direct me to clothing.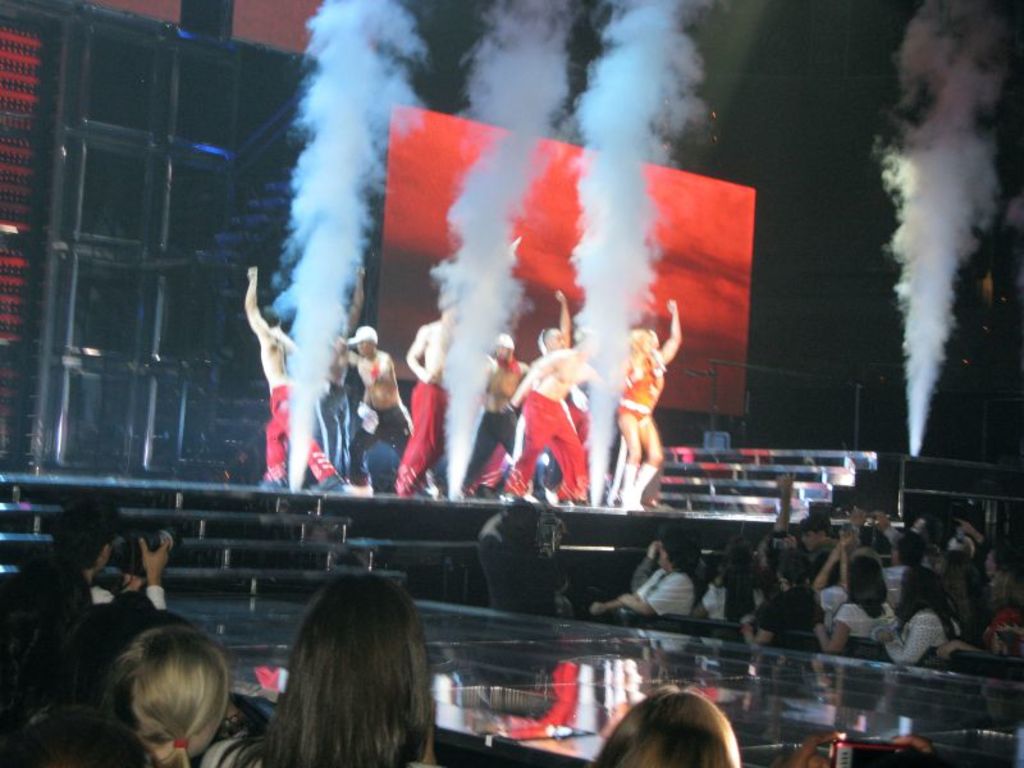
Direction: box(502, 387, 586, 499).
